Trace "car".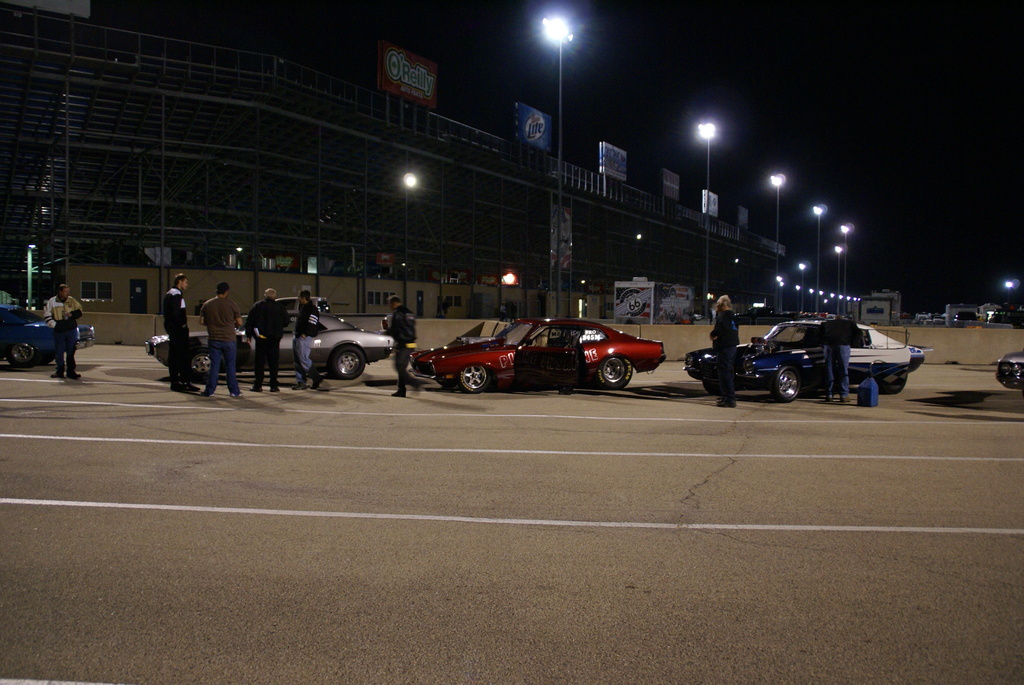
Traced to (0, 295, 89, 382).
